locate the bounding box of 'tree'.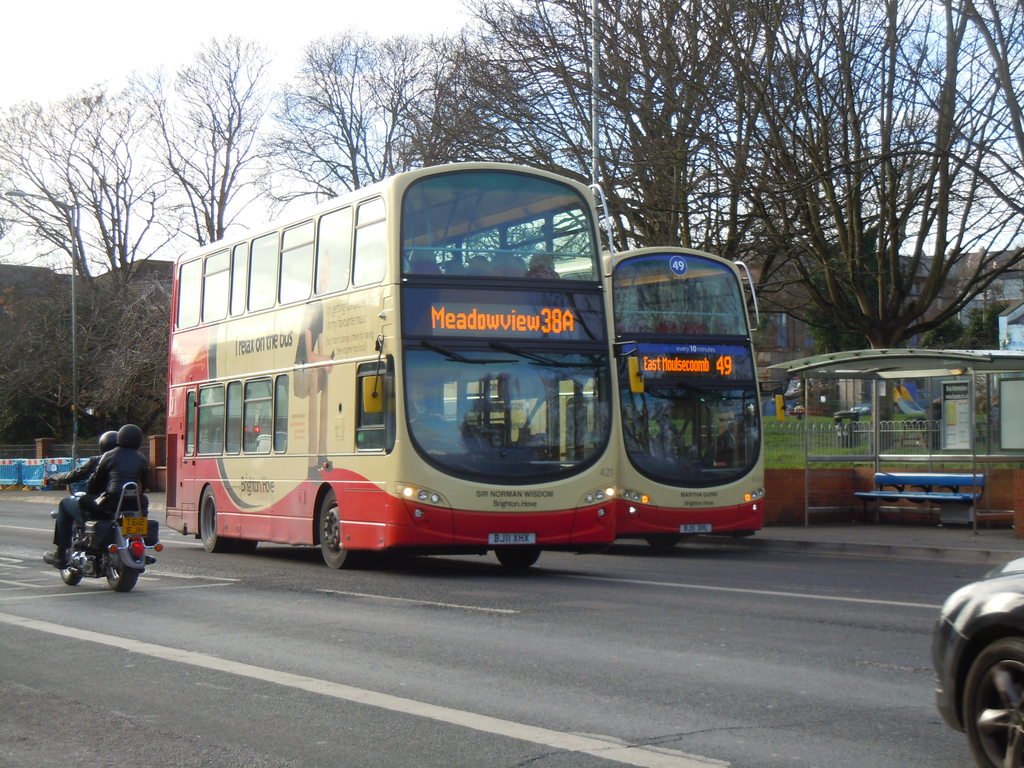
Bounding box: box(912, 319, 954, 361).
